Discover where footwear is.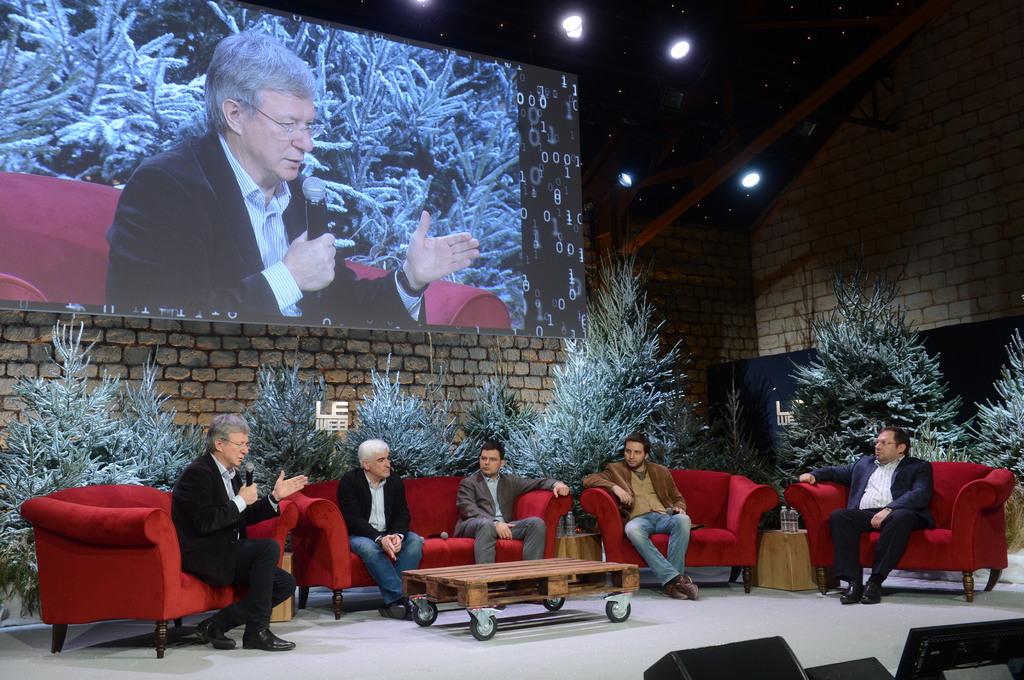
Discovered at bbox=[863, 583, 883, 605].
